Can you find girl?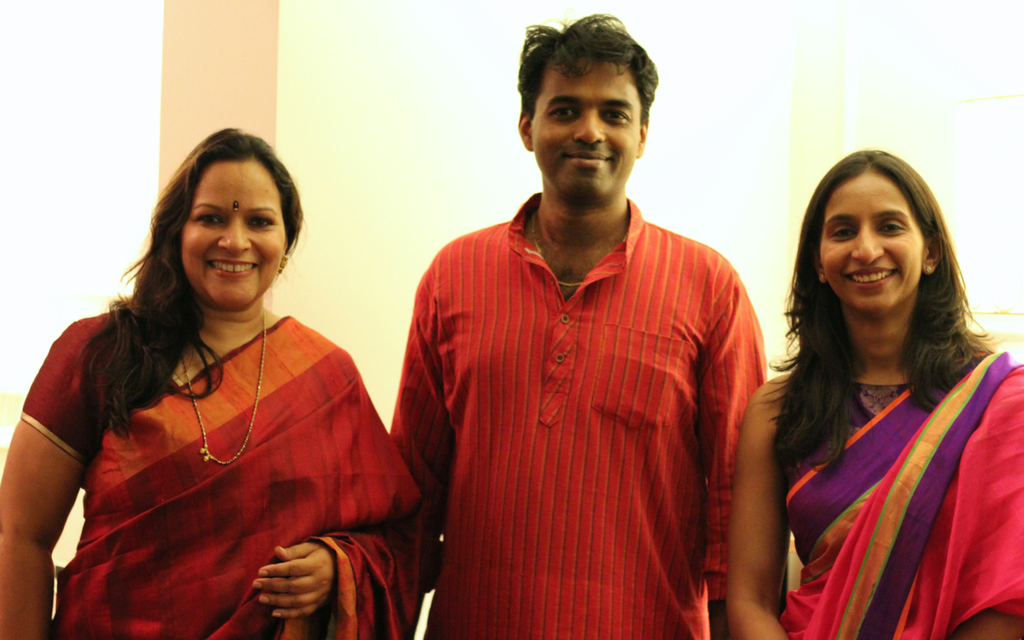
Yes, bounding box: box(726, 150, 1023, 639).
